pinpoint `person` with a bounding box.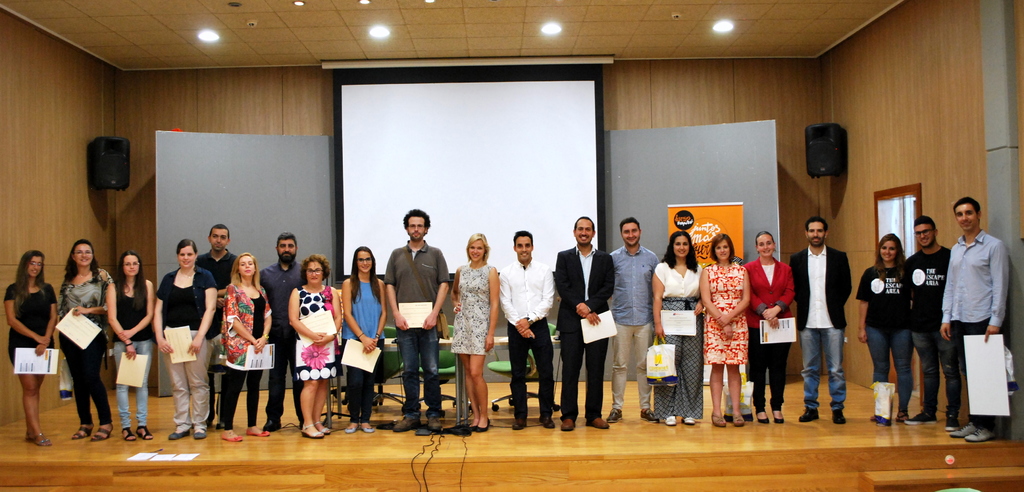
(left=702, top=233, right=748, bottom=426).
